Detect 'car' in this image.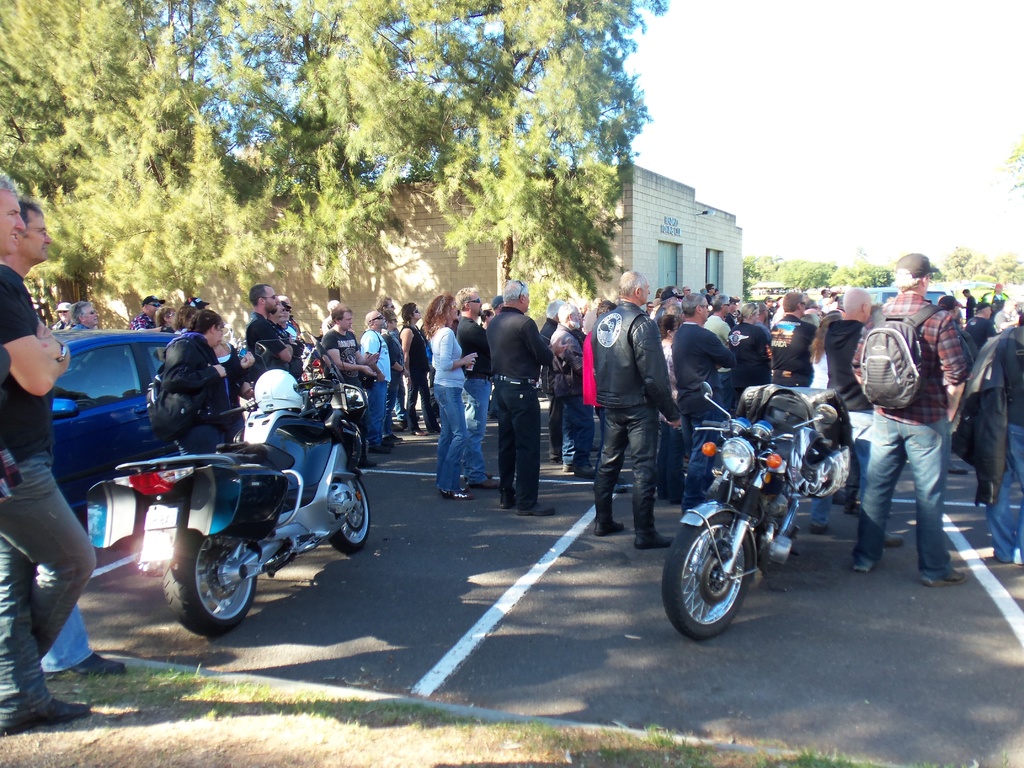
Detection: x1=22 y1=330 x2=223 y2=530.
